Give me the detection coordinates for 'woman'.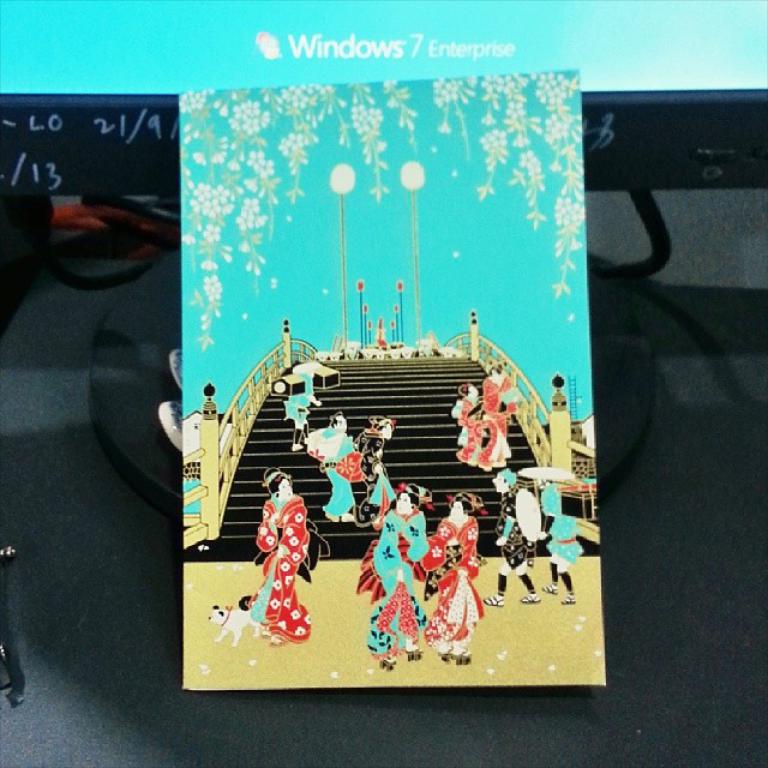
<region>421, 490, 485, 664</region>.
